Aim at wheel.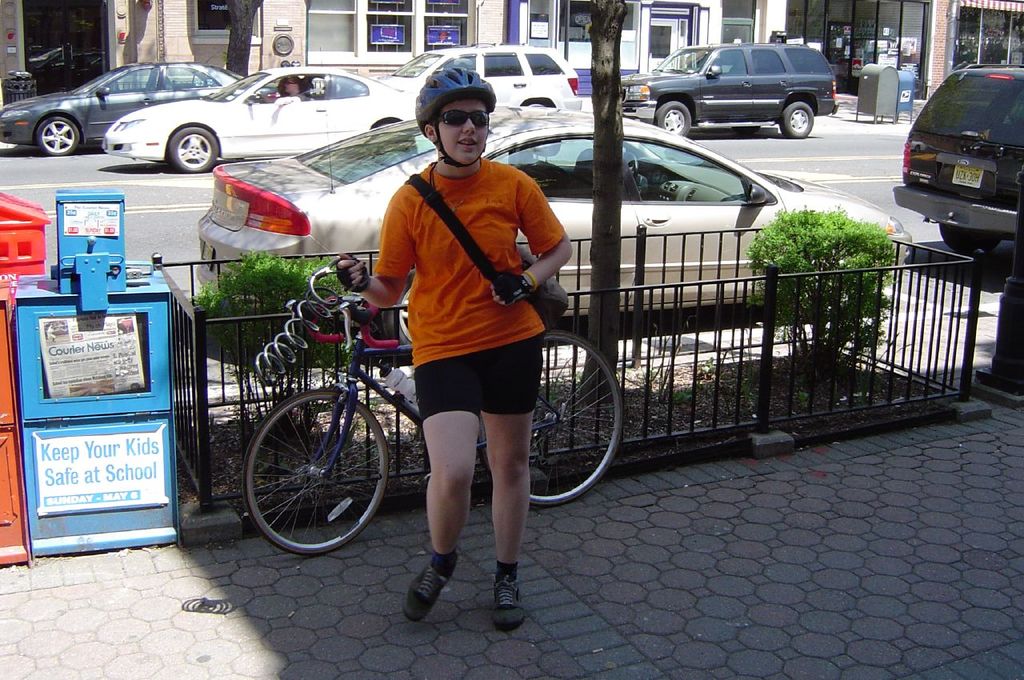
Aimed at box(942, 222, 1005, 260).
